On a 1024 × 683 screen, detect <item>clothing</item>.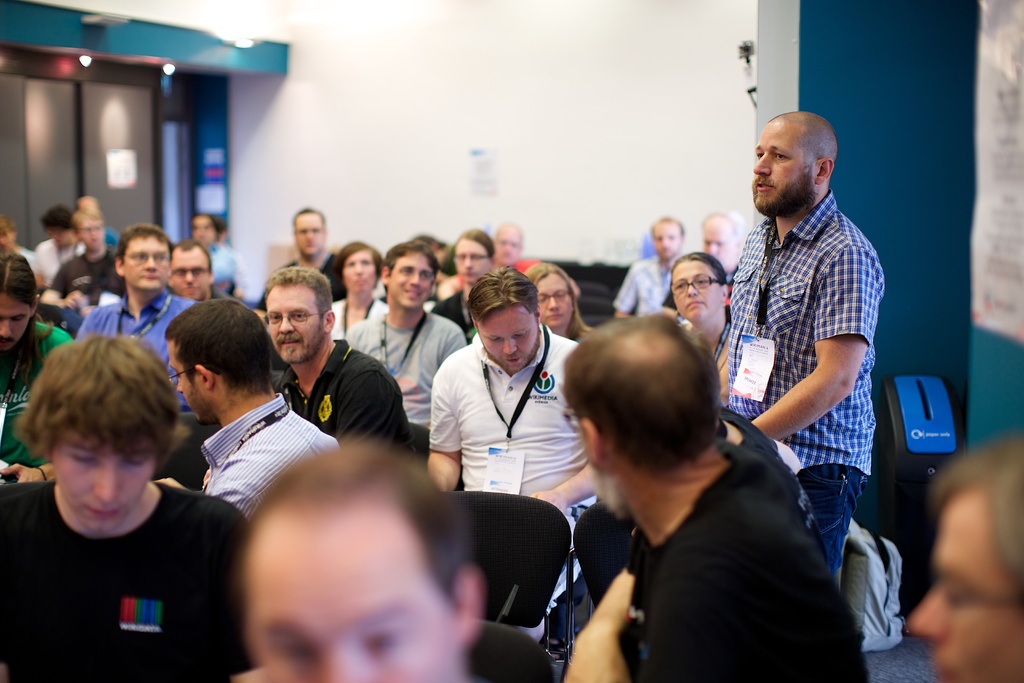
254,251,346,313.
